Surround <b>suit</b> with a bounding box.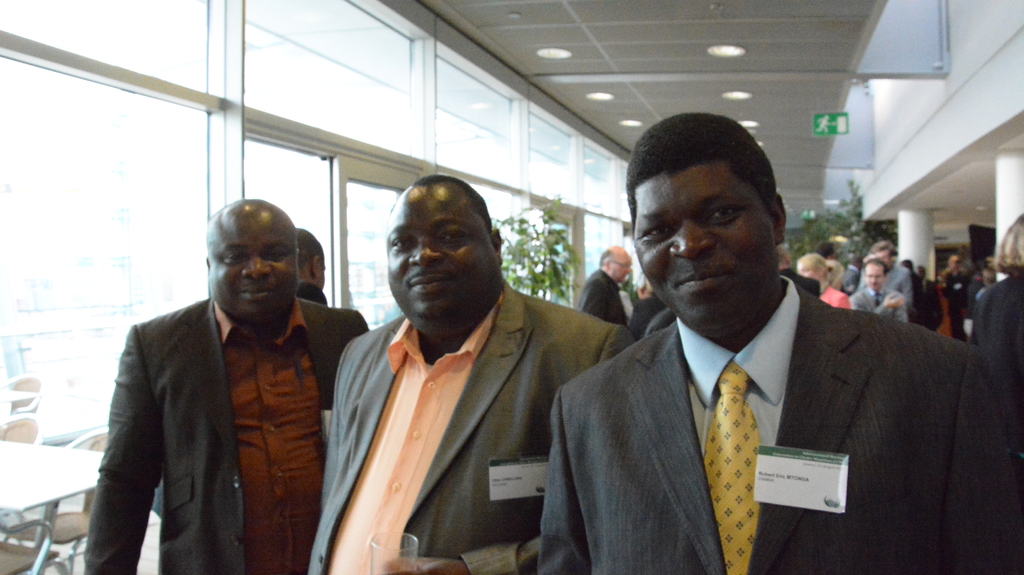
box(850, 289, 908, 321).
